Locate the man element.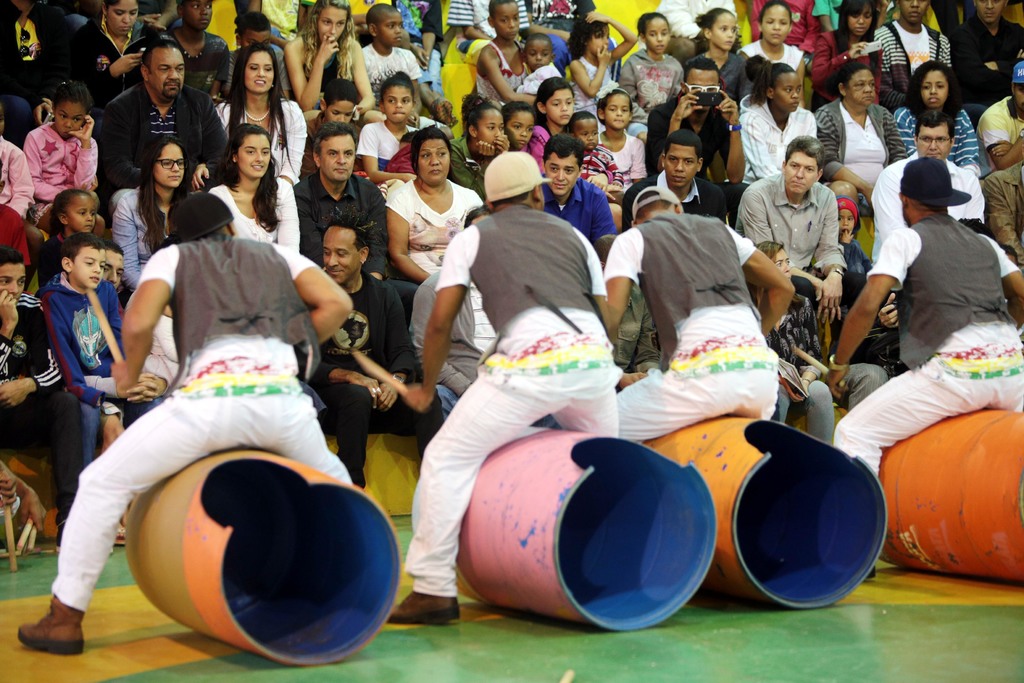
Element bbox: bbox=(94, 37, 234, 220).
